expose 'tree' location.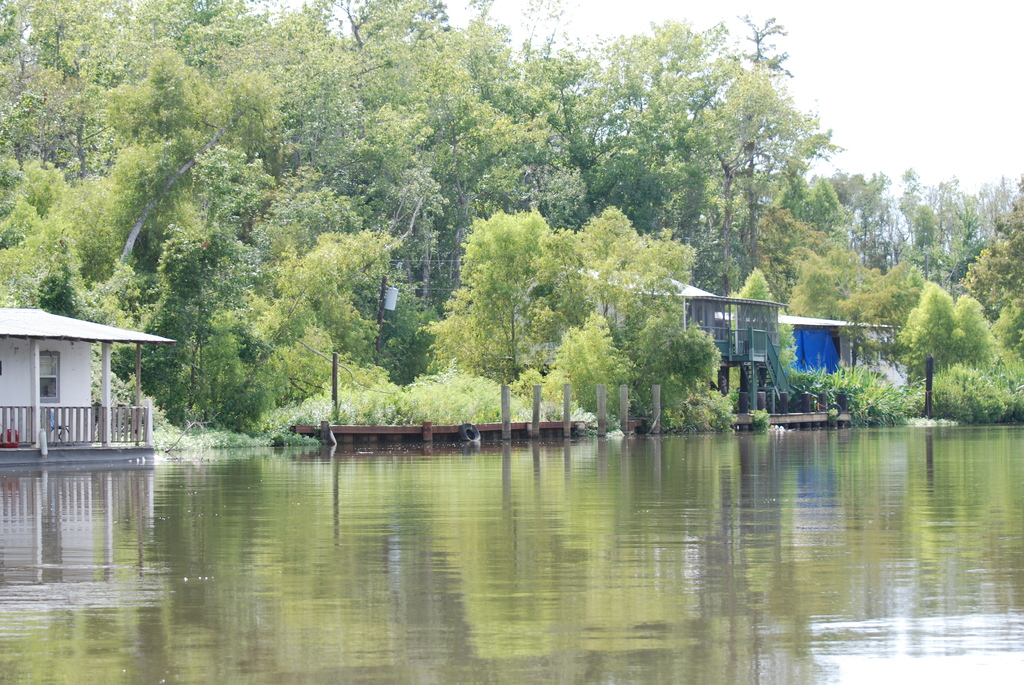
Exposed at x1=574 y1=196 x2=630 y2=348.
